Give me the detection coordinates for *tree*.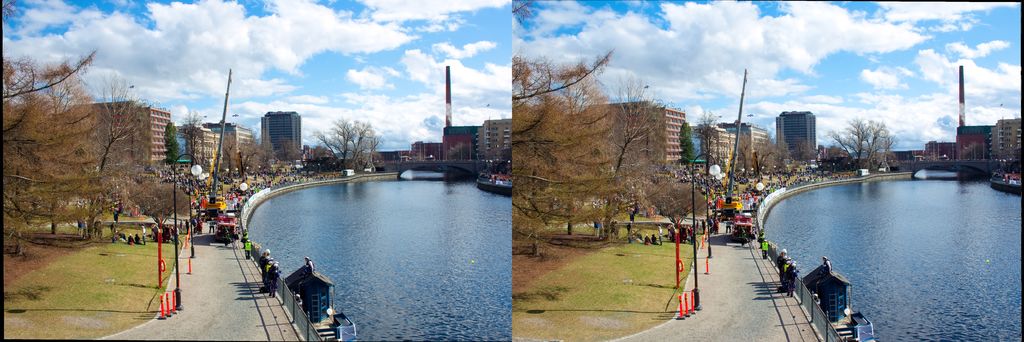
(863,112,895,171).
